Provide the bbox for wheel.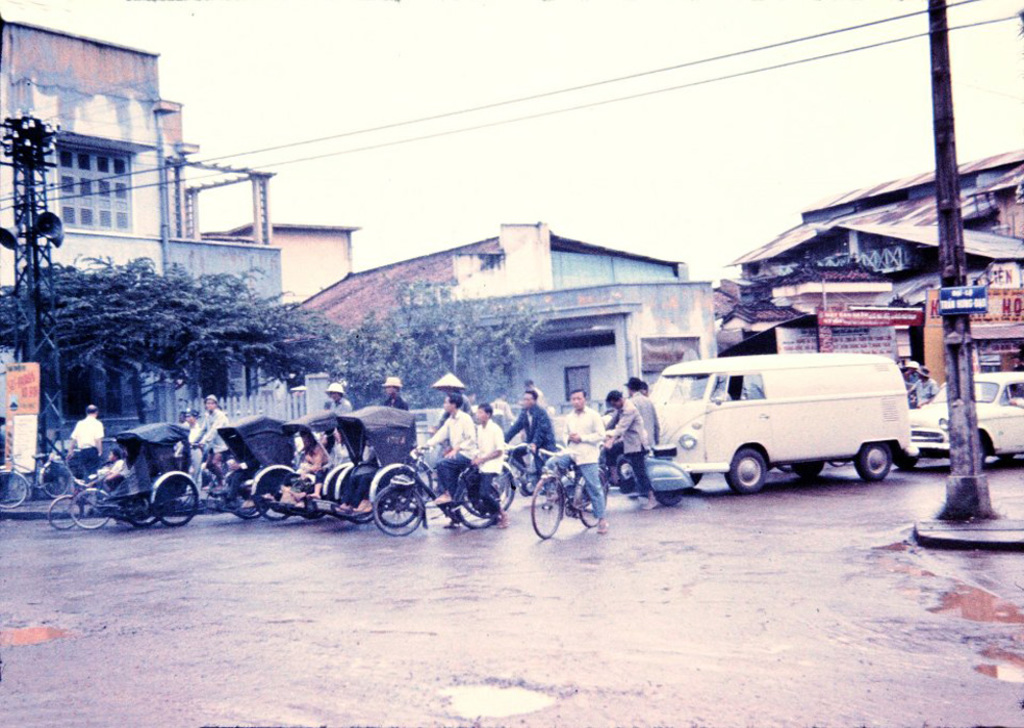
BBox(857, 442, 891, 479).
